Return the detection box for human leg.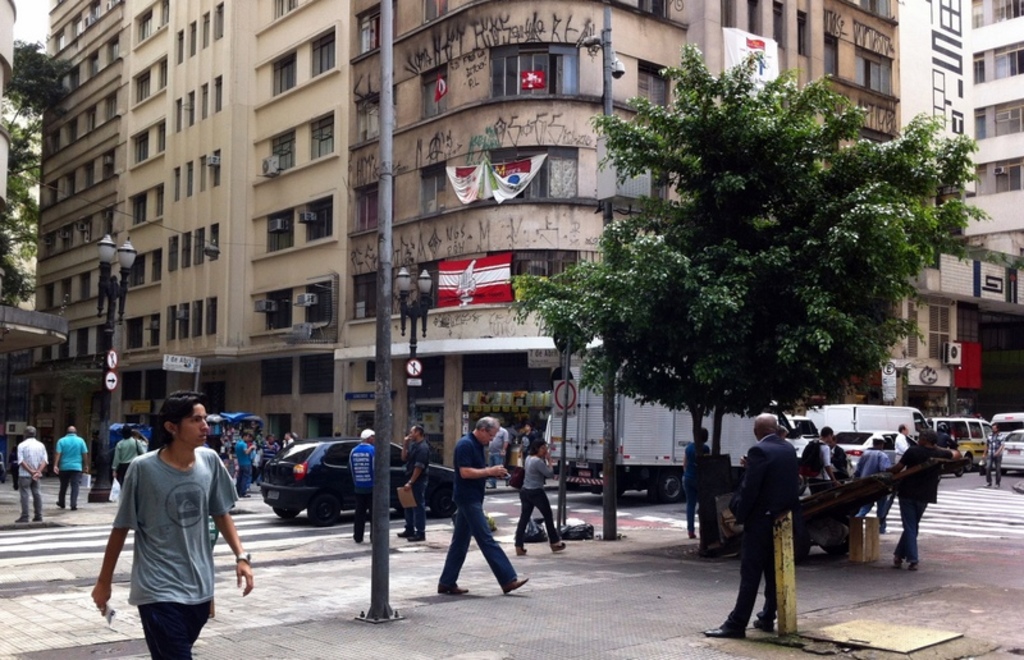
bbox(134, 590, 210, 659).
